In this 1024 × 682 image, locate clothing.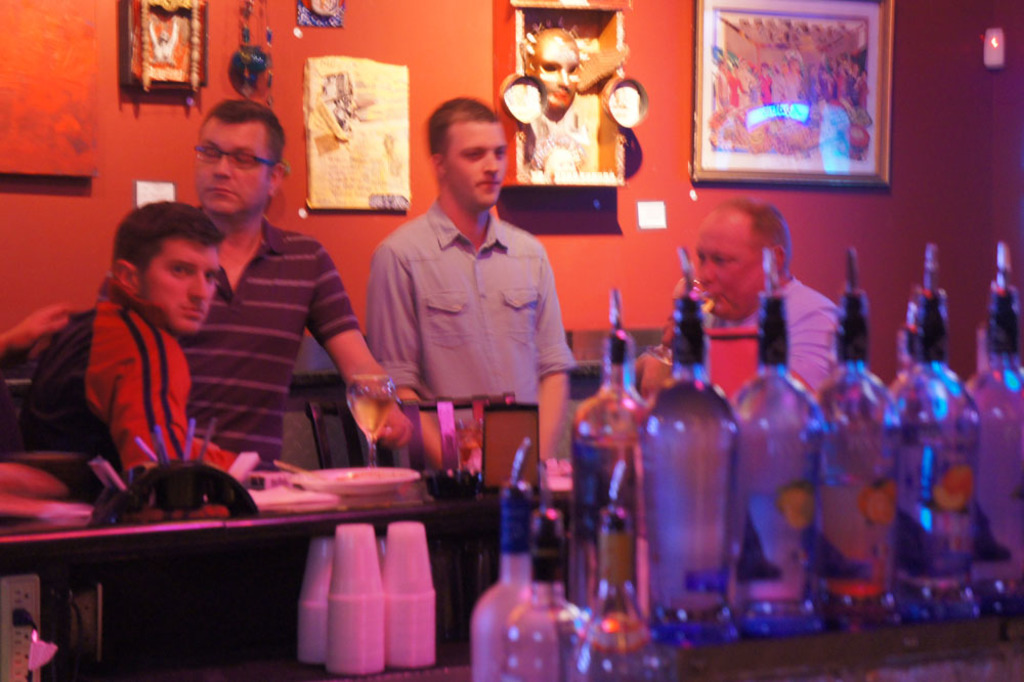
Bounding box: {"x1": 37, "y1": 256, "x2": 229, "y2": 506}.
